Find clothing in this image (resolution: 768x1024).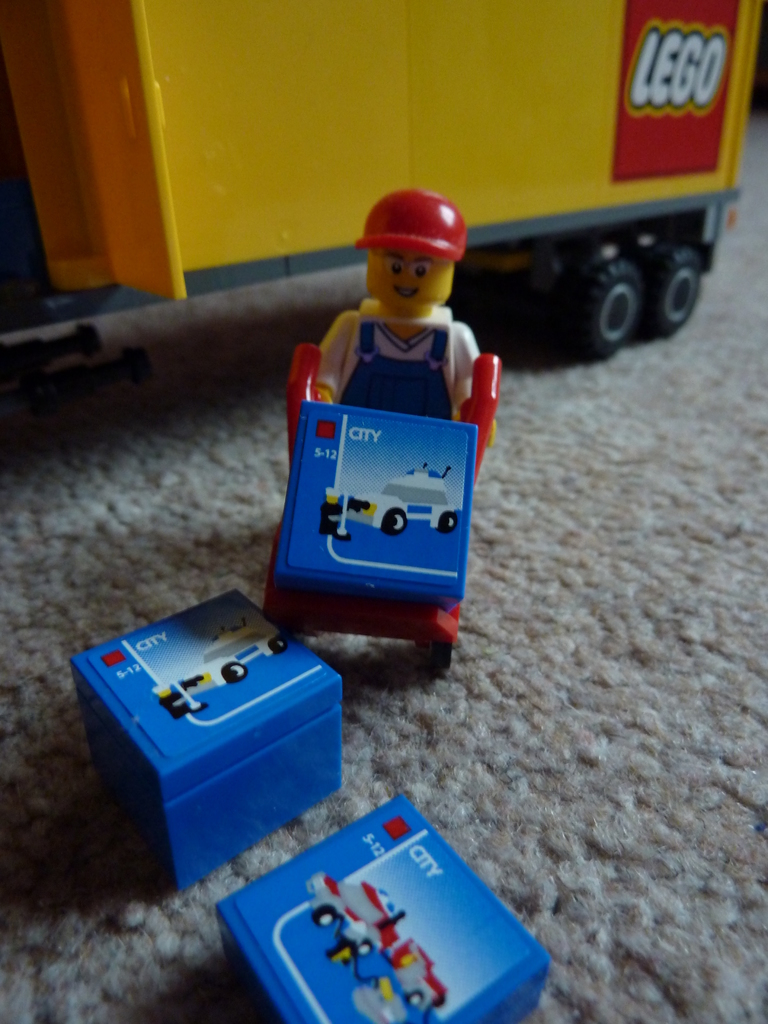
{"x1": 307, "y1": 298, "x2": 481, "y2": 405}.
